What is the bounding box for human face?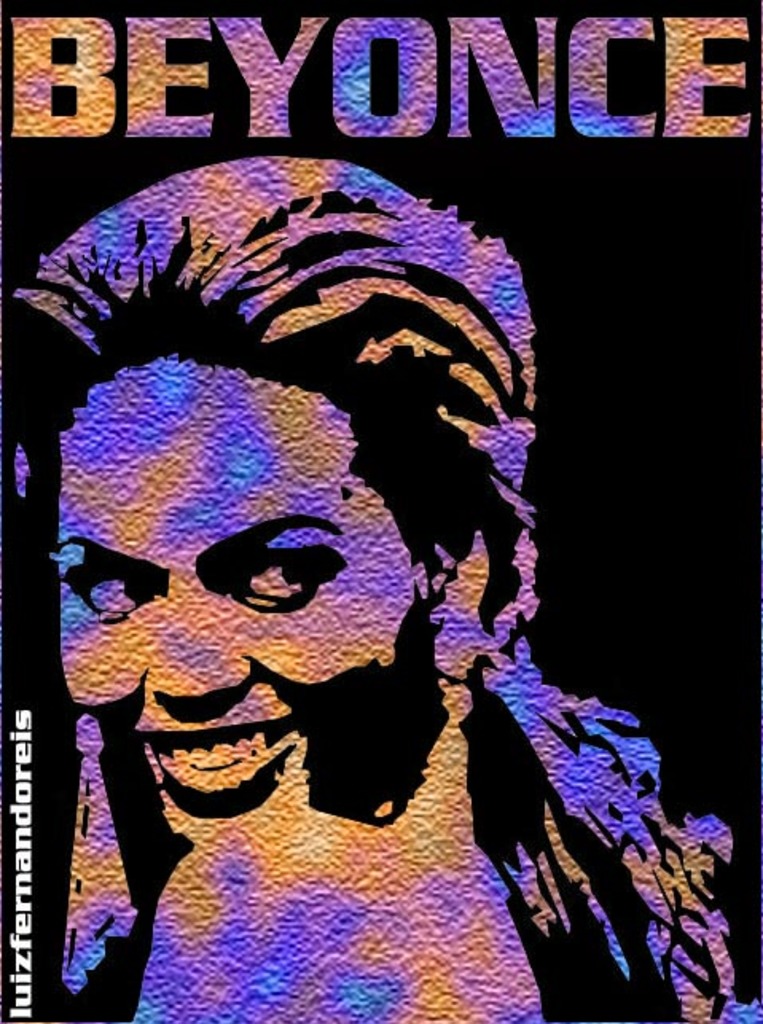
61,362,397,828.
